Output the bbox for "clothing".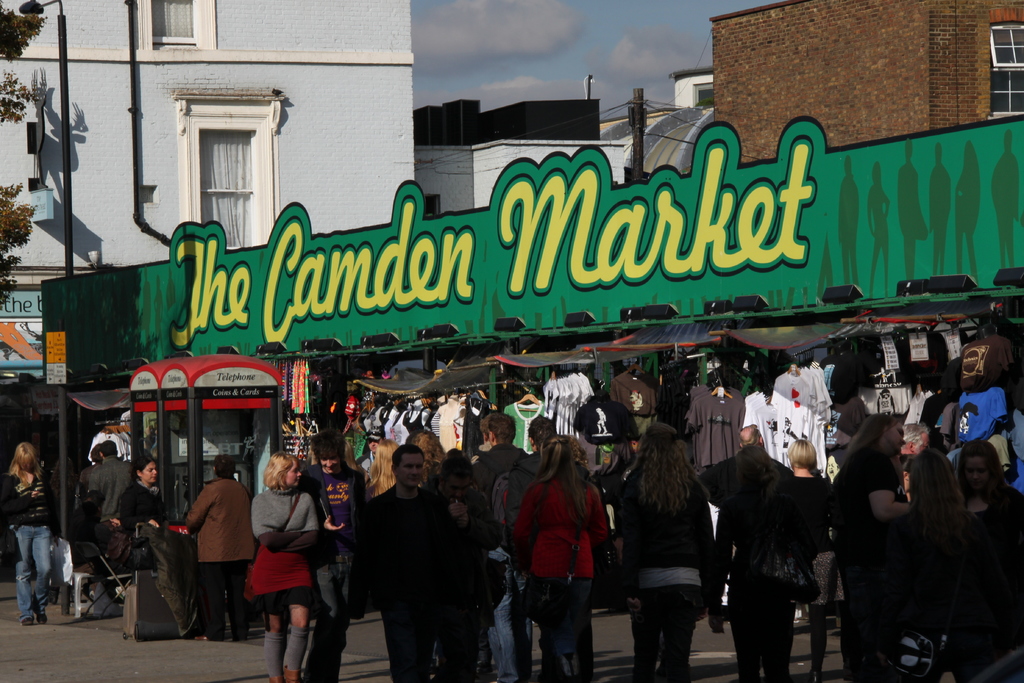
(x1=514, y1=448, x2=618, y2=652).
